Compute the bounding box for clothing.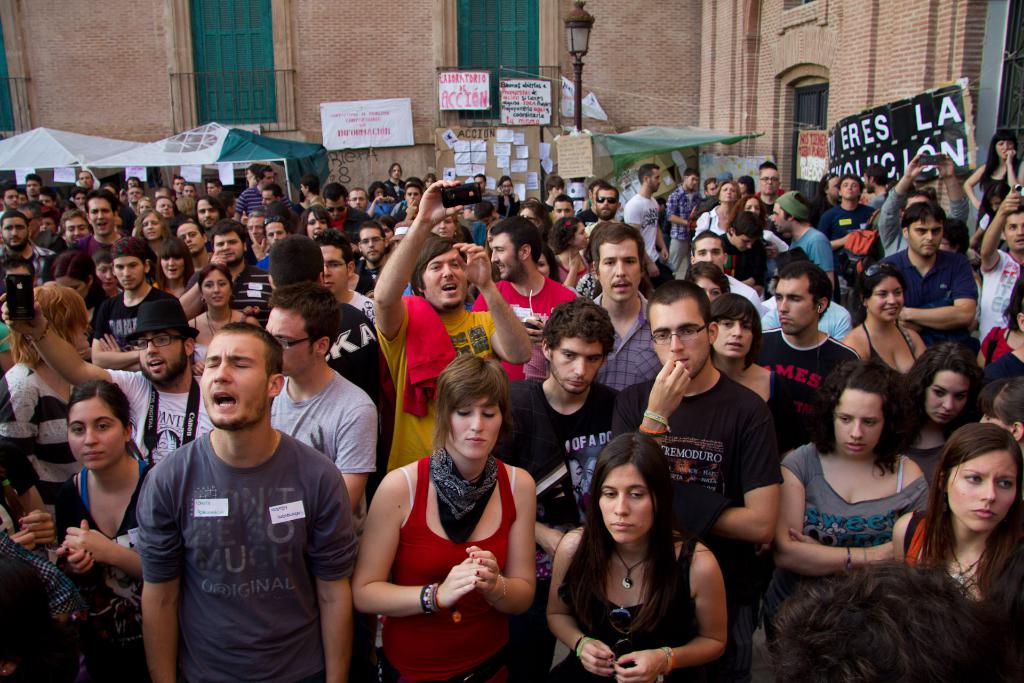
<bbox>978, 325, 1012, 393</bbox>.
